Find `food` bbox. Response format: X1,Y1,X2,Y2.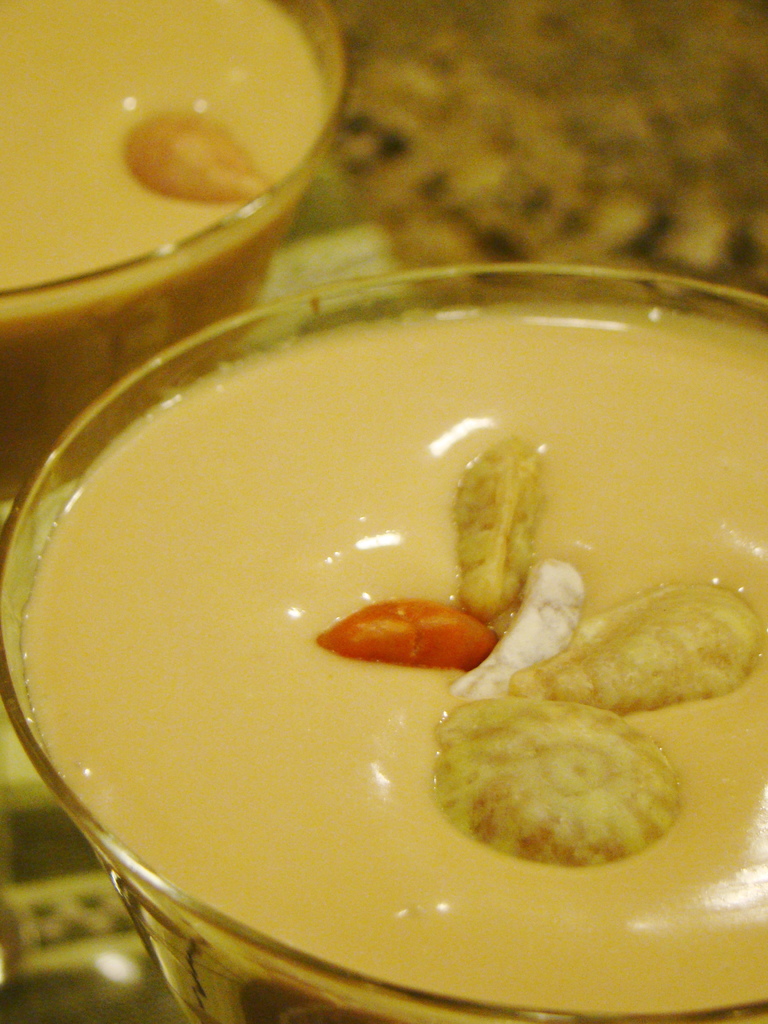
23,311,767,1023.
